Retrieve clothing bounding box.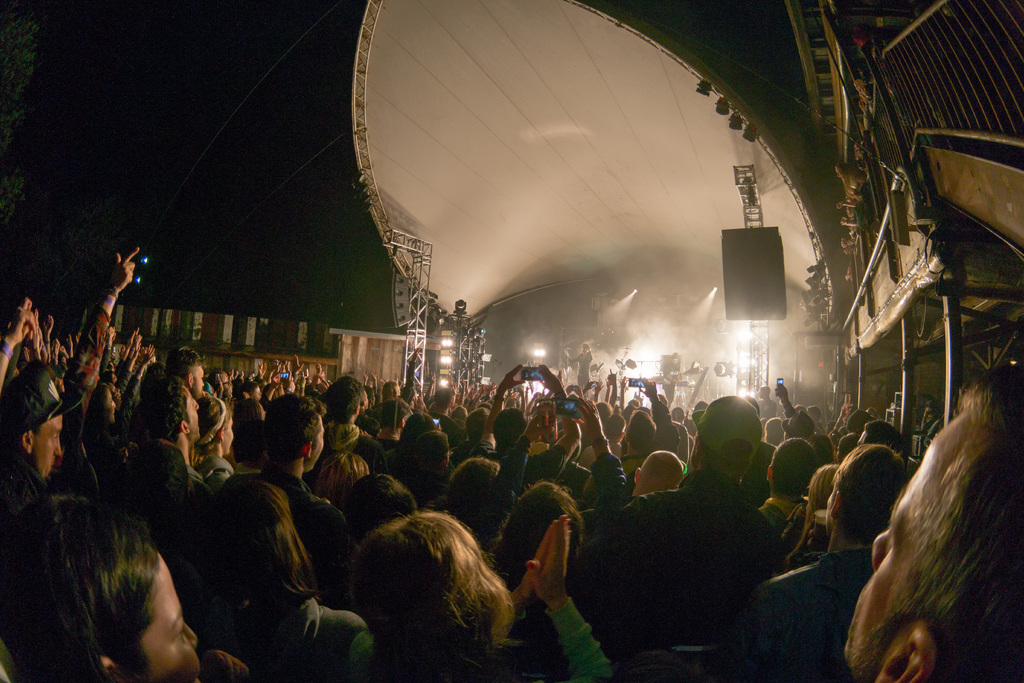
Bounding box: <box>120,375,140,434</box>.
